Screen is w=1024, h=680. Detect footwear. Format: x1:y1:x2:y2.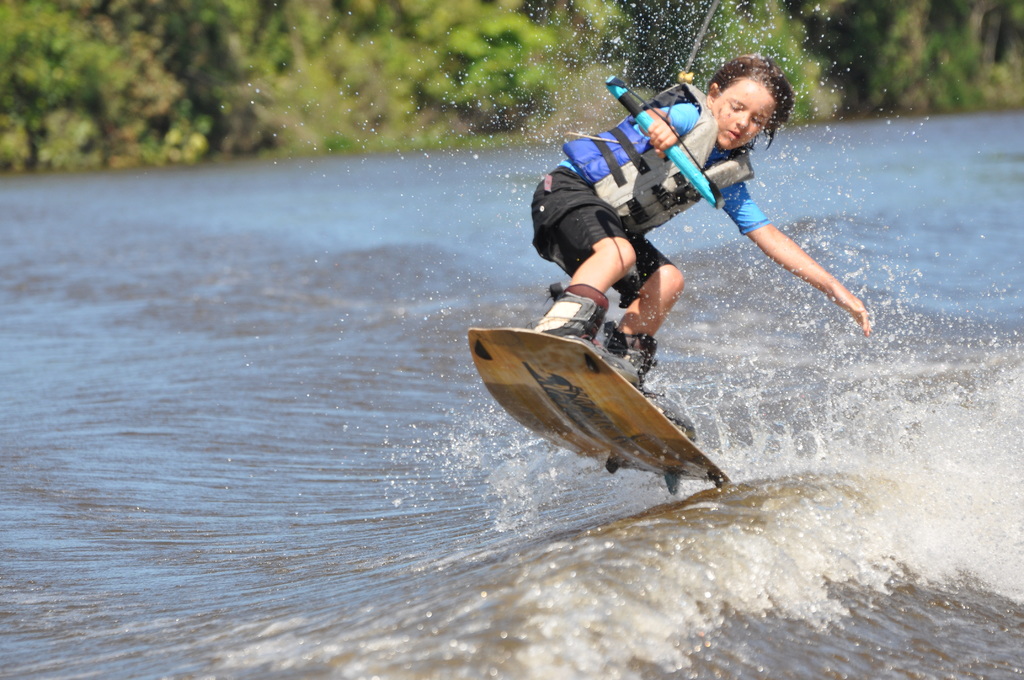
644:387:700:443.
